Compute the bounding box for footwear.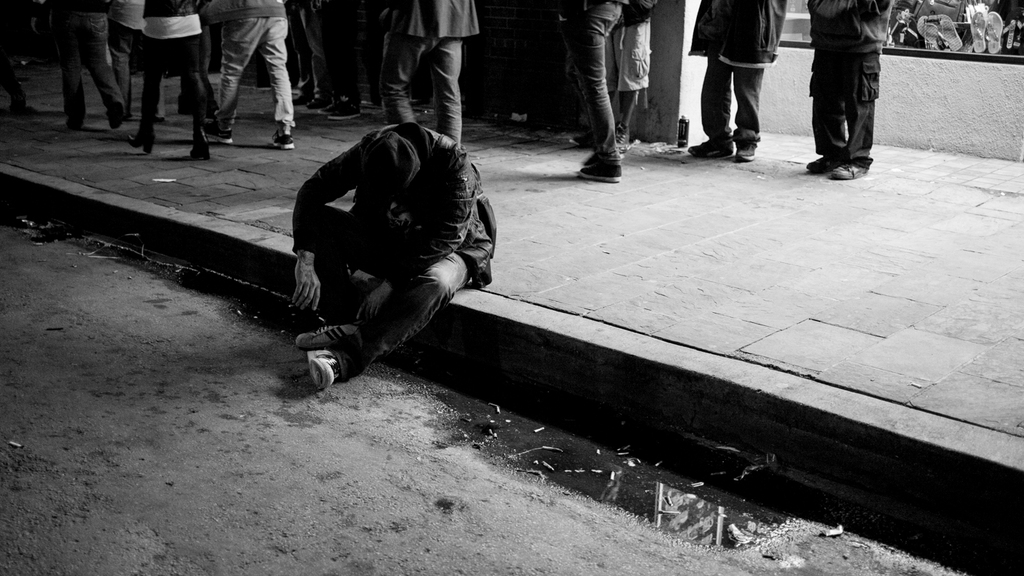
BBox(207, 122, 237, 143).
